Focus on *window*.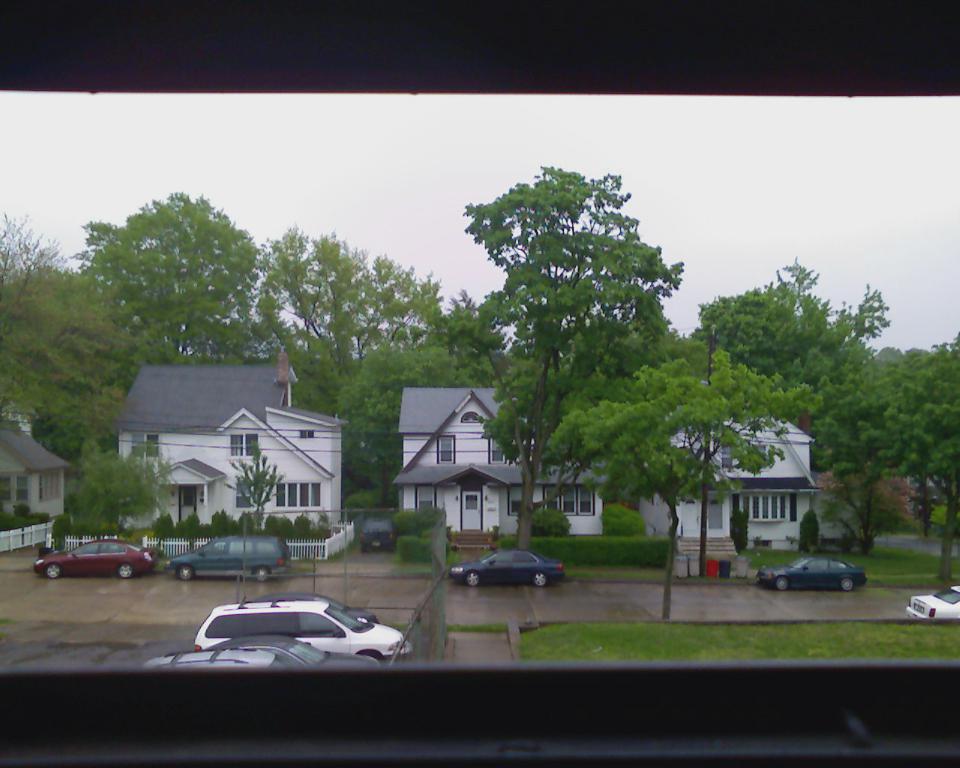
Focused at BBox(233, 480, 261, 510).
